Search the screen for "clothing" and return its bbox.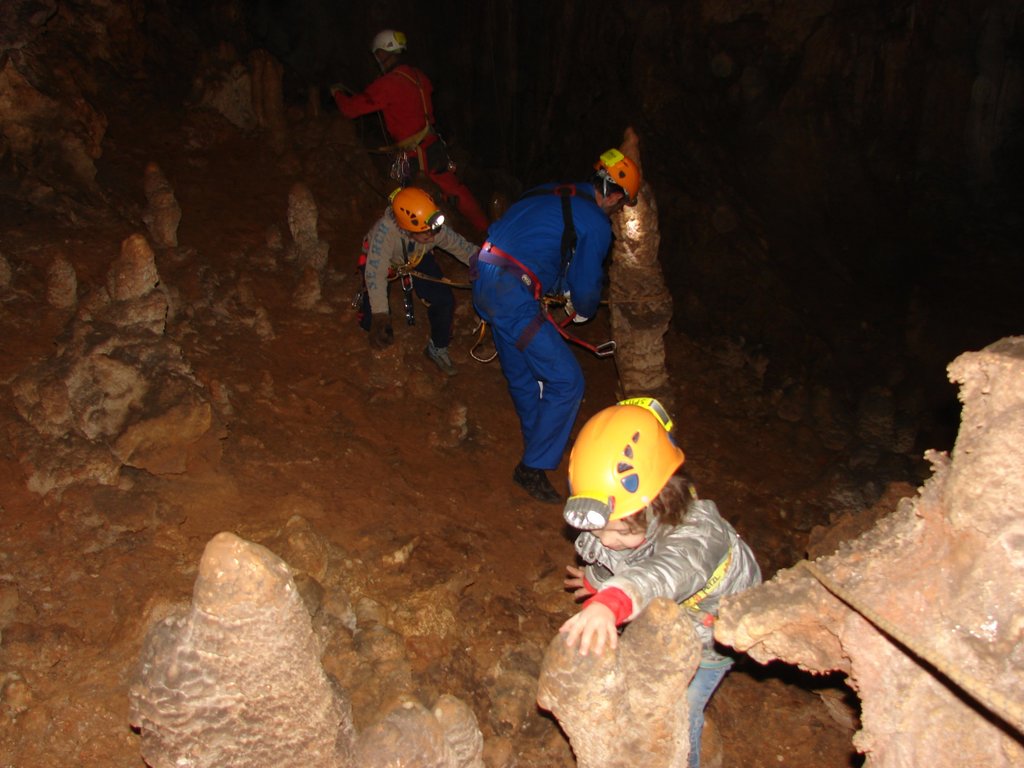
Found: crop(578, 501, 765, 764).
